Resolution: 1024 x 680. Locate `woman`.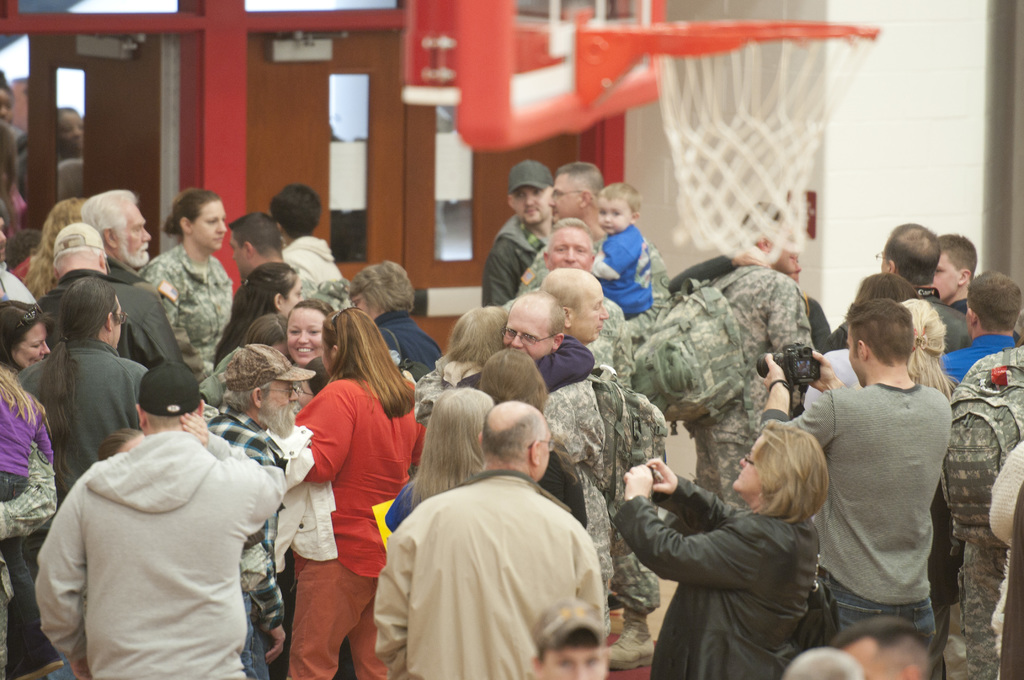
select_region(612, 417, 833, 679).
